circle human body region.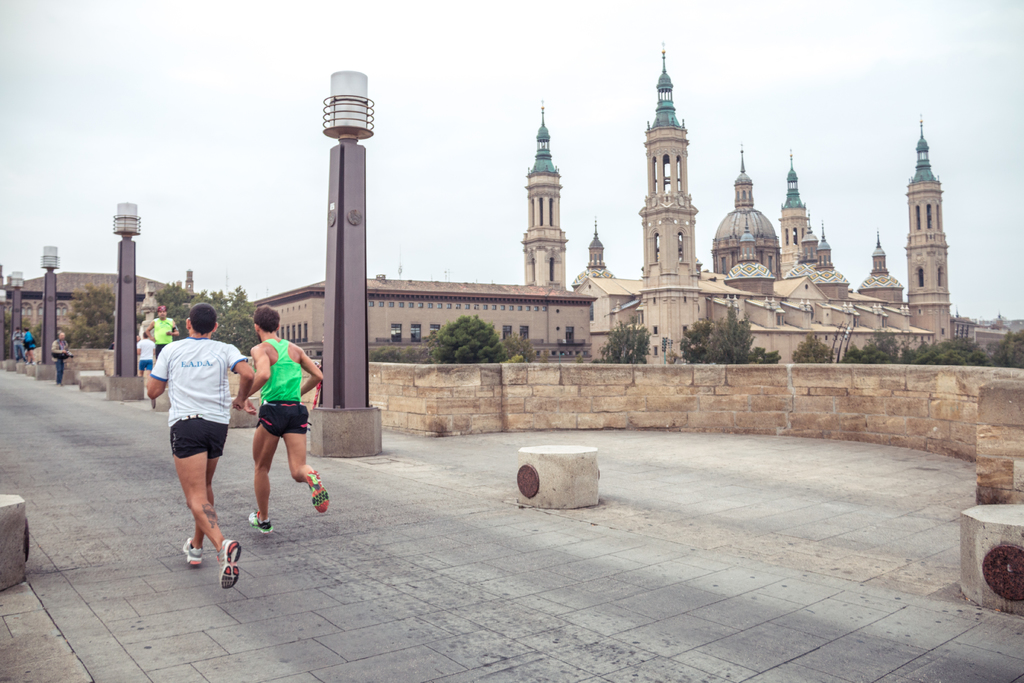
Region: rect(148, 300, 232, 581).
